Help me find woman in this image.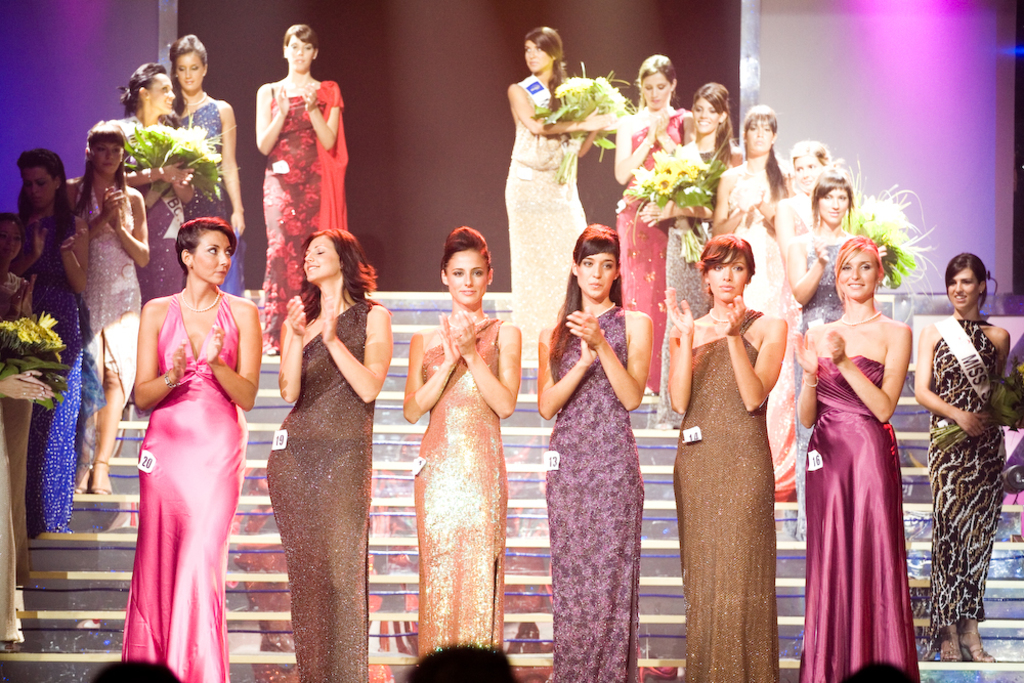
Found it: BBox(535, 218, 654, 682).
